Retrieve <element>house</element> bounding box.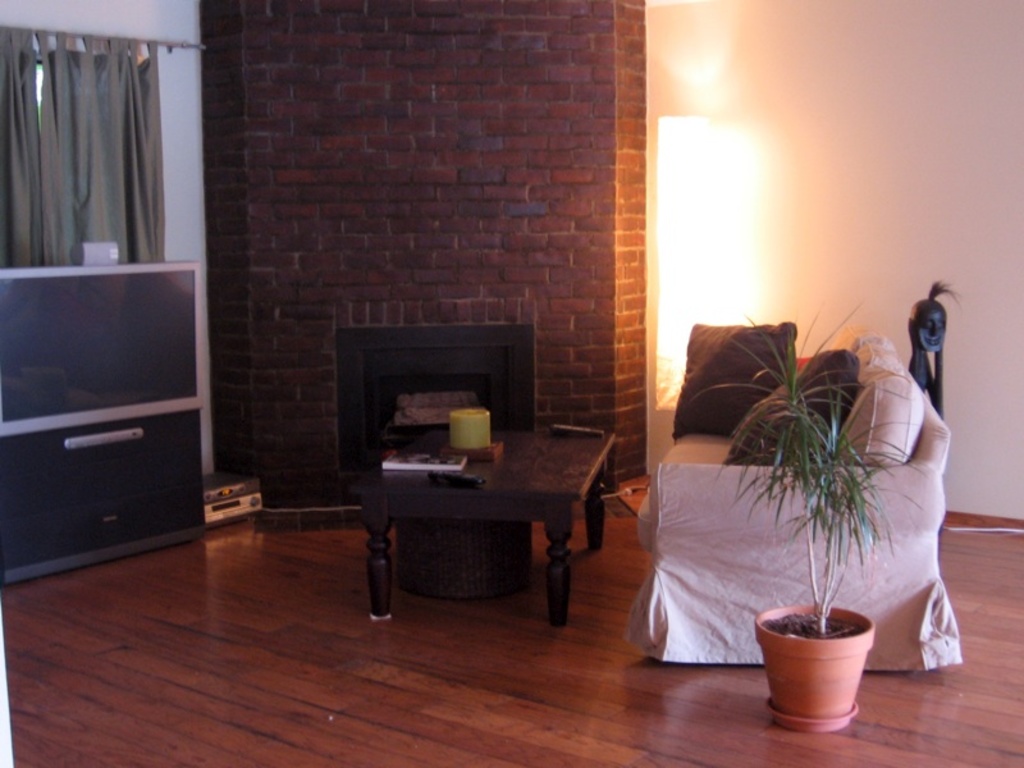
Bounding box: [left=0, top=0, right=1023, bottom=767].
